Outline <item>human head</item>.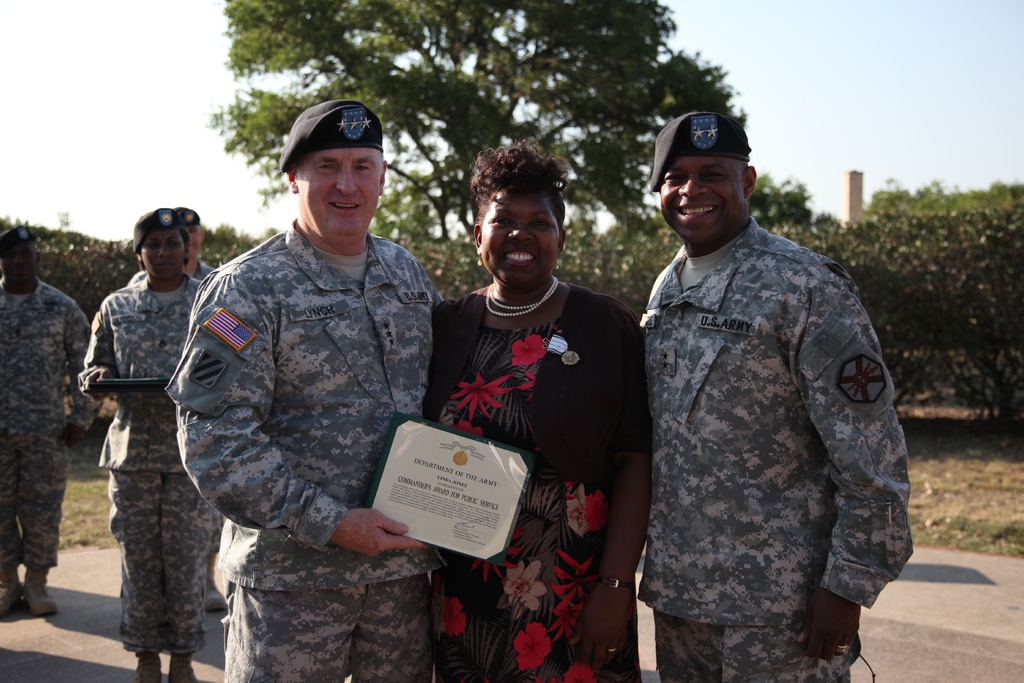
Outline: region(184, 208, 205, 262).
